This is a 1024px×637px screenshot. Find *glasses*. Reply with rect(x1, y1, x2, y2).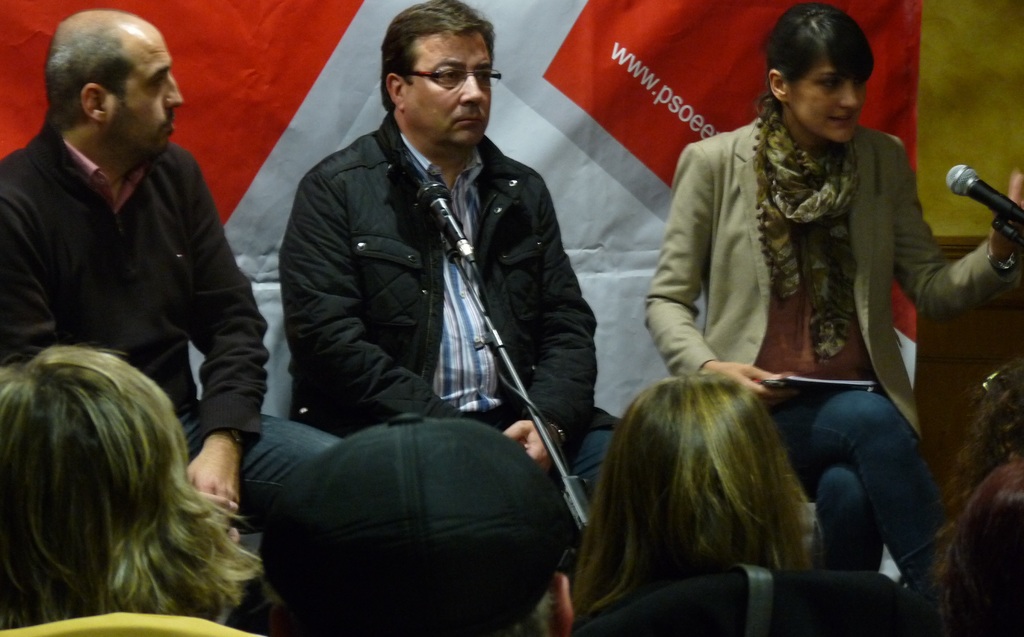
rect(406, 64, 505, 91).
